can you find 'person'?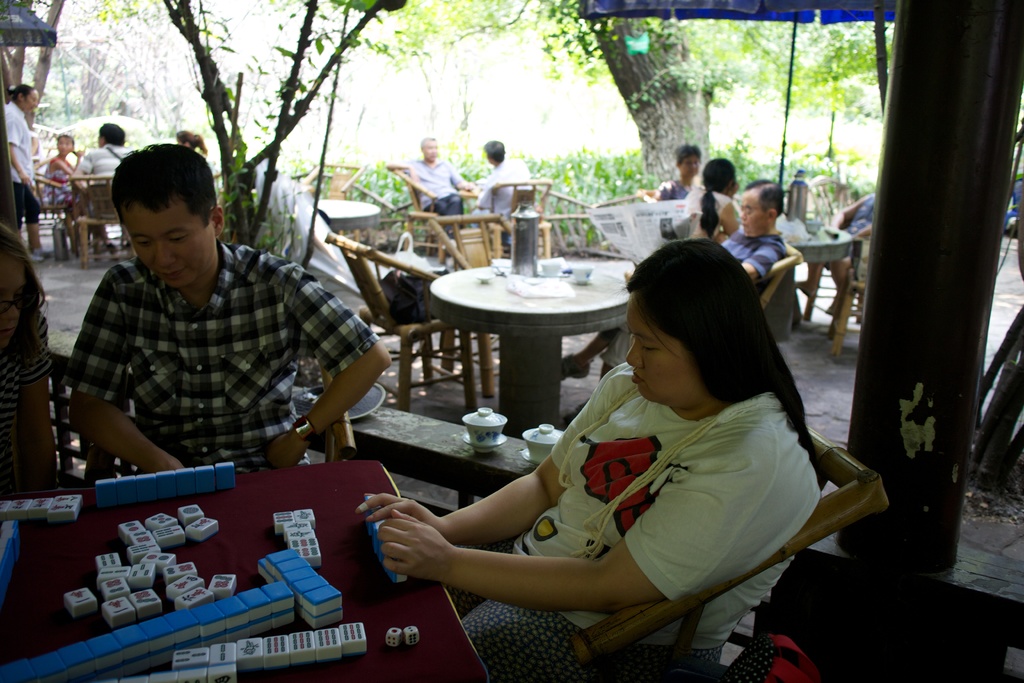
Yes, bounding box: x1=652, y1=145, x2=703, y2=197.
